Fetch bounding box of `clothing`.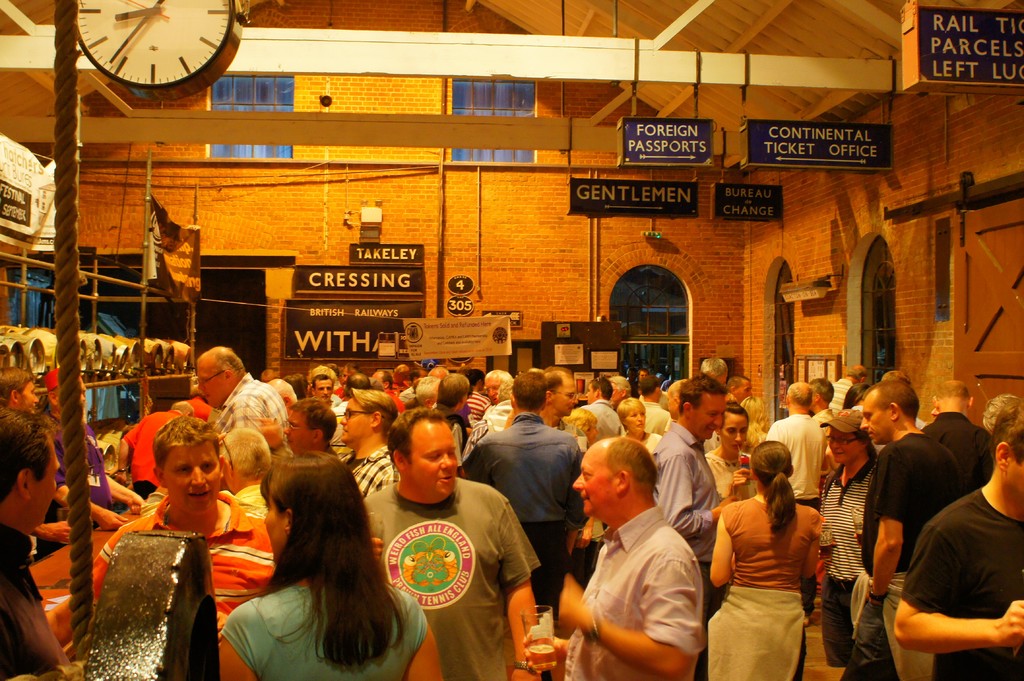
Bbox: 457,417,580,616.
